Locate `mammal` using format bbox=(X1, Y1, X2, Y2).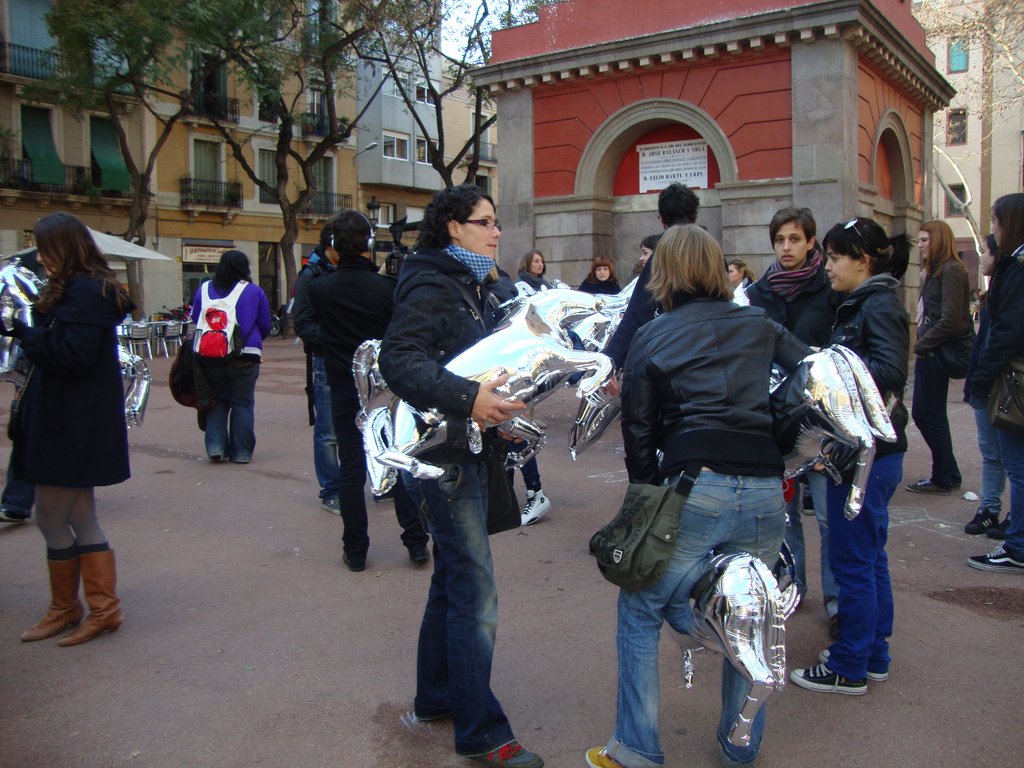
bbox=(187, 246, 273, 462).
